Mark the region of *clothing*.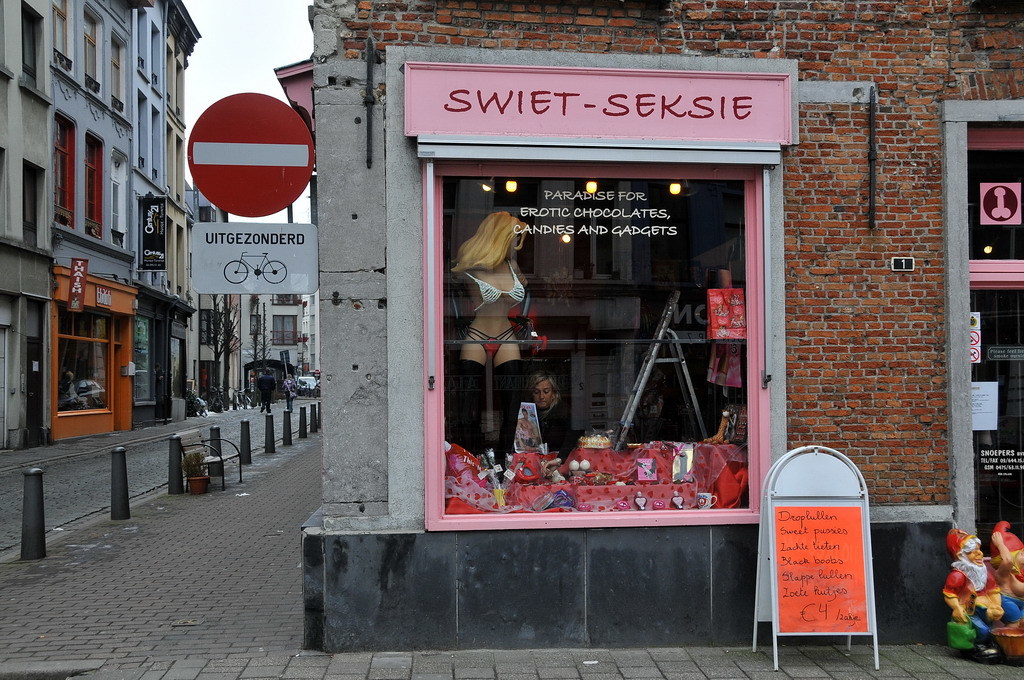
Region: [466,329,513,353].
